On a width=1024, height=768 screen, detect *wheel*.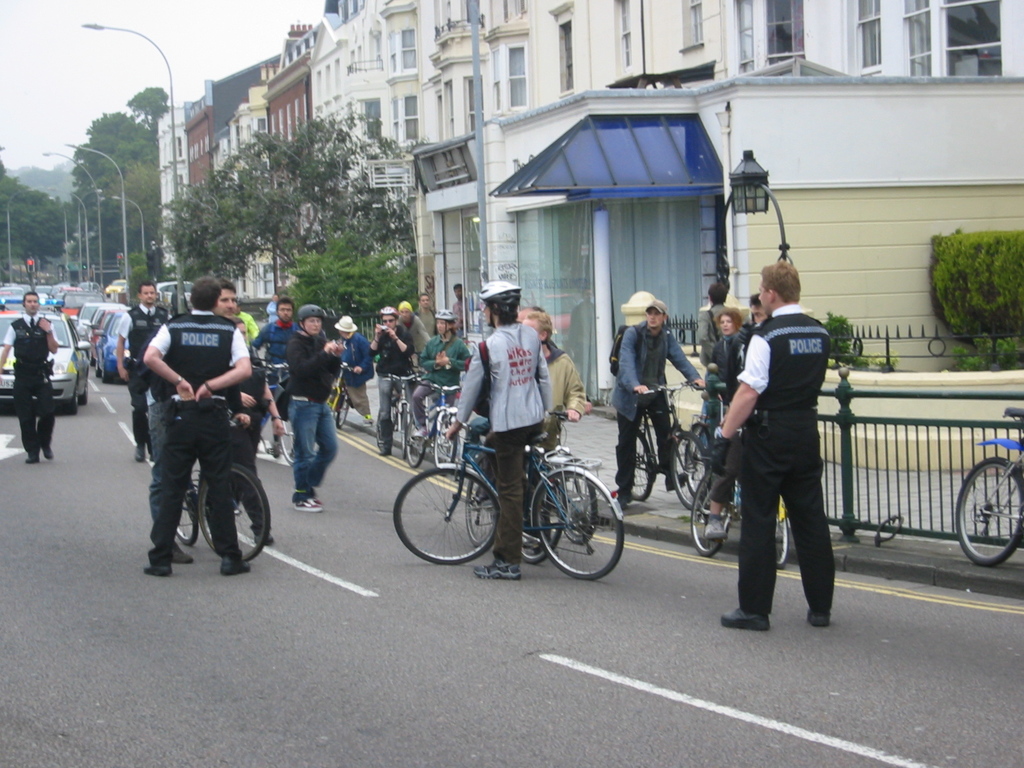
crop(167, 476, 197, 541).
